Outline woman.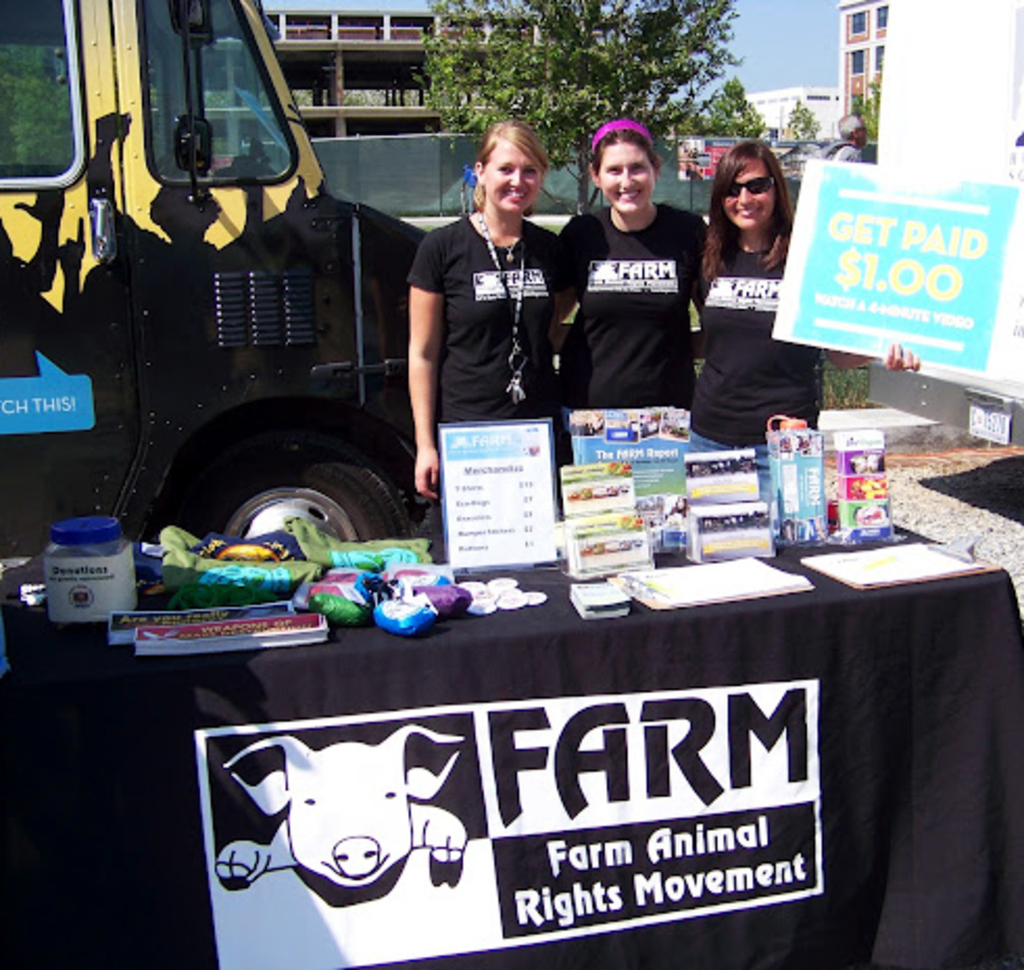
Outline: bbox=[413, 121, 569, 507].
